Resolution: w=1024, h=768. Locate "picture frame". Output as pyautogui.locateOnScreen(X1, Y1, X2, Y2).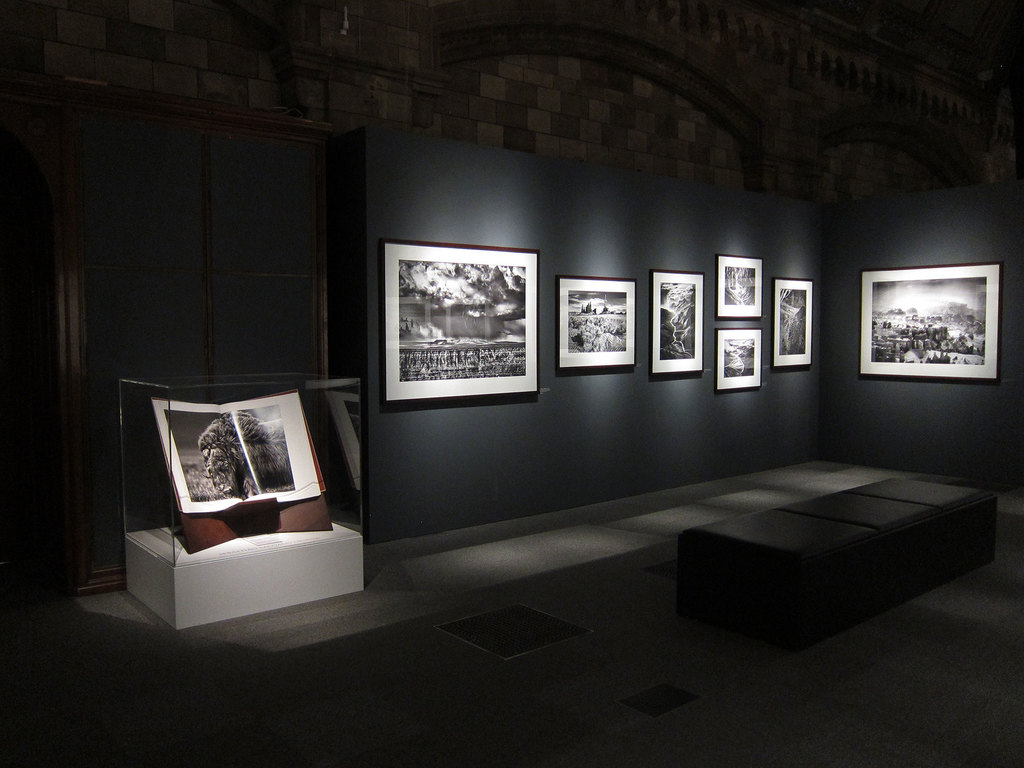
pyautogui.locateOnScreen(860, 262, 998, 384).
